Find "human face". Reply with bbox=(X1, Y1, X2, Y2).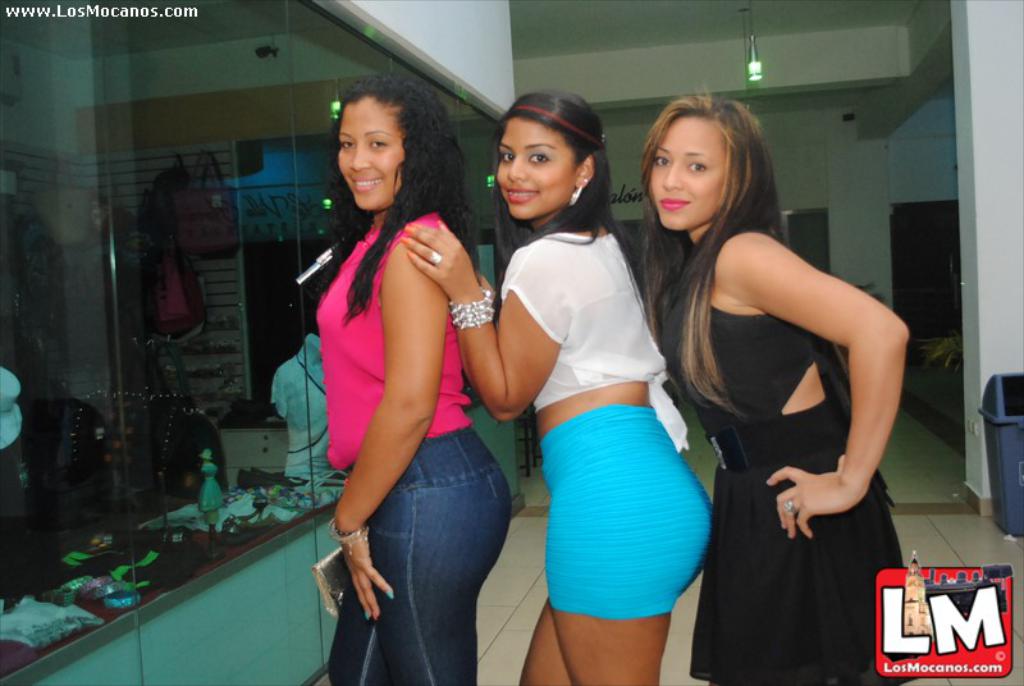
bbox=(648, 114, 730, 229).
